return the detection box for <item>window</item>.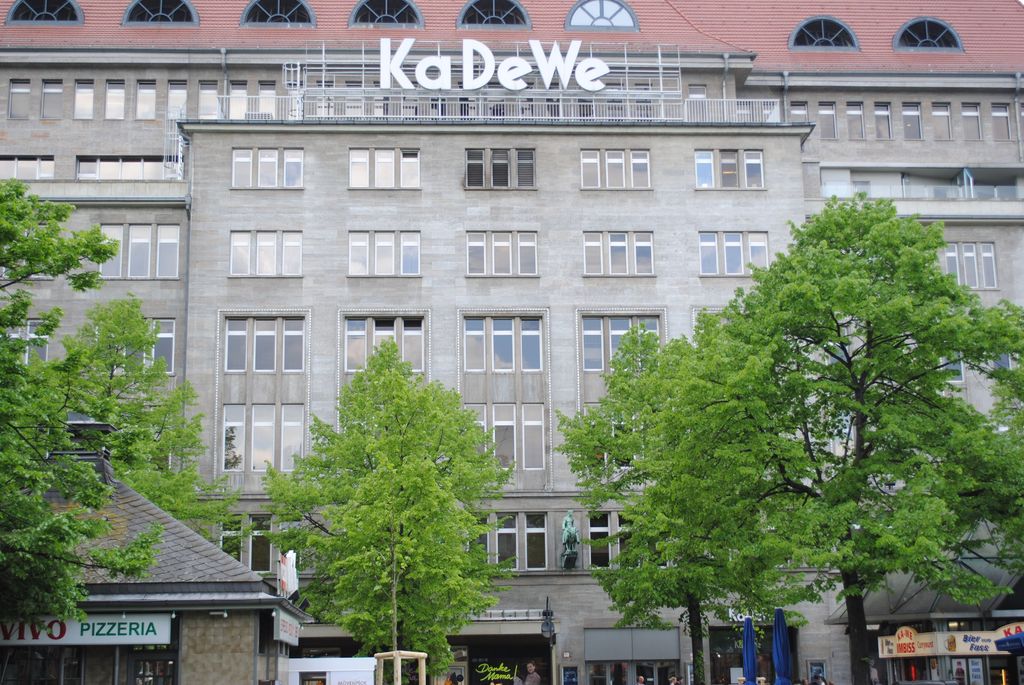
x1=578 y1=310 x2=662 y2=370.
